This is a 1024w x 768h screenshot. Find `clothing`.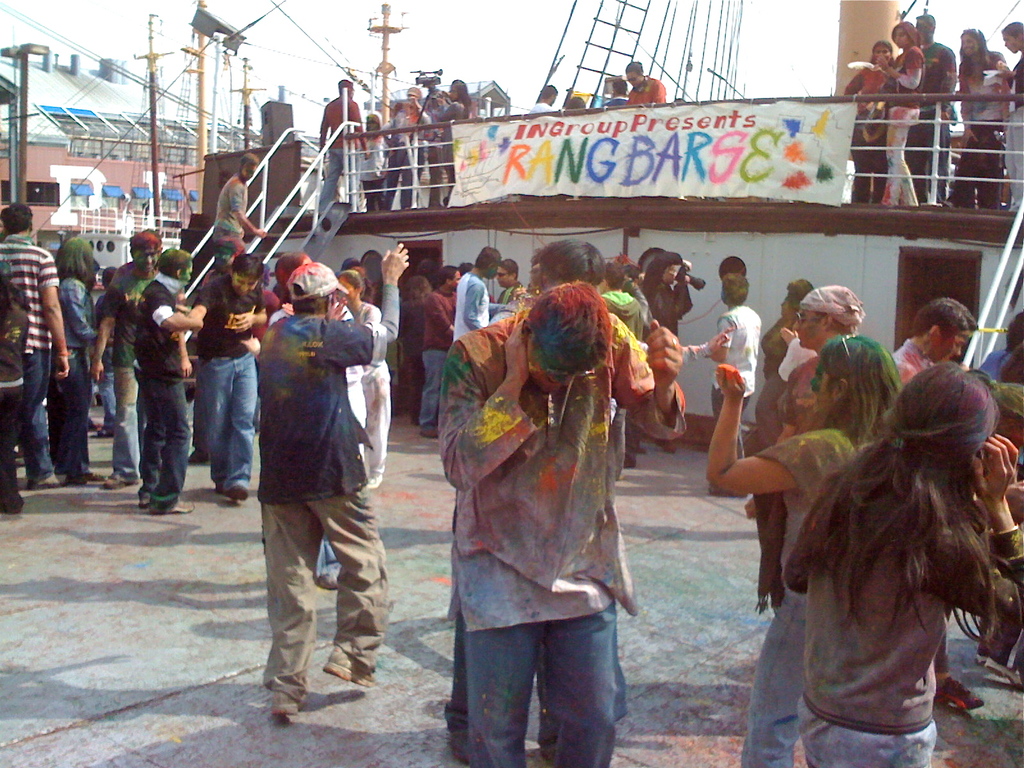
Bounding box: bbox=(58, 276, 96, 468).
